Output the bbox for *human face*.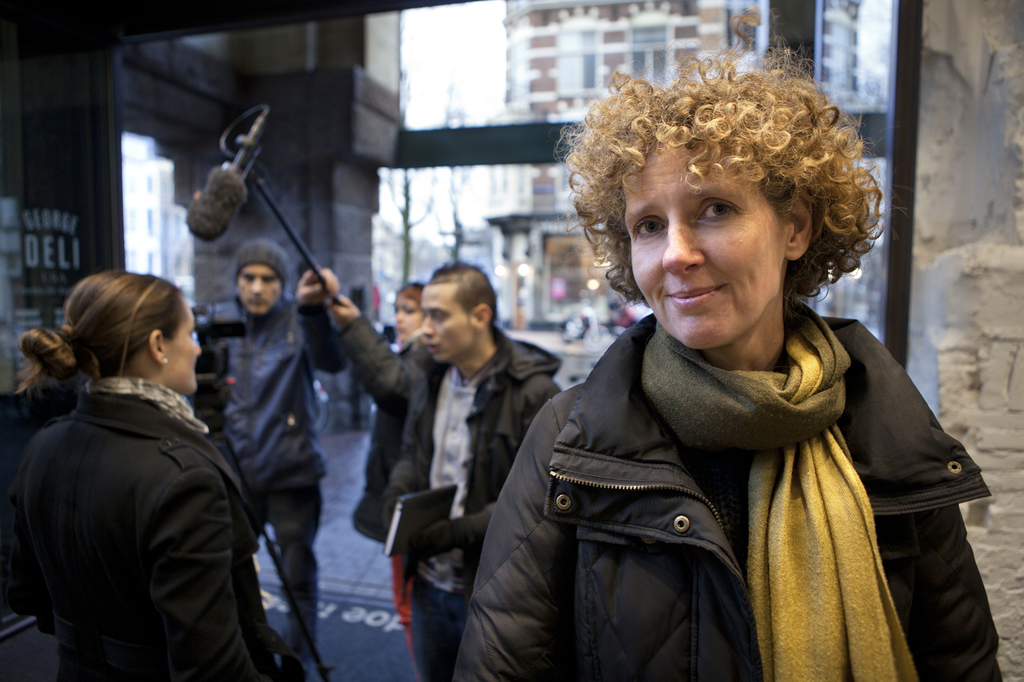
394, 295, 423, 346.
